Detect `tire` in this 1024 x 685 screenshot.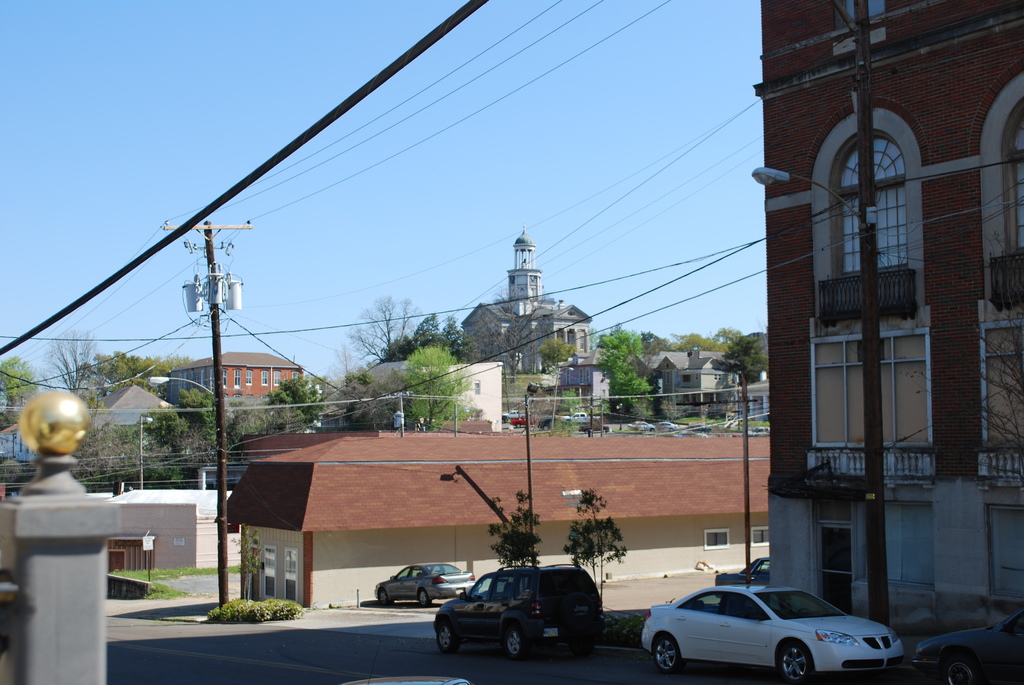
Detection: <box>653,634,683,671</box>.
